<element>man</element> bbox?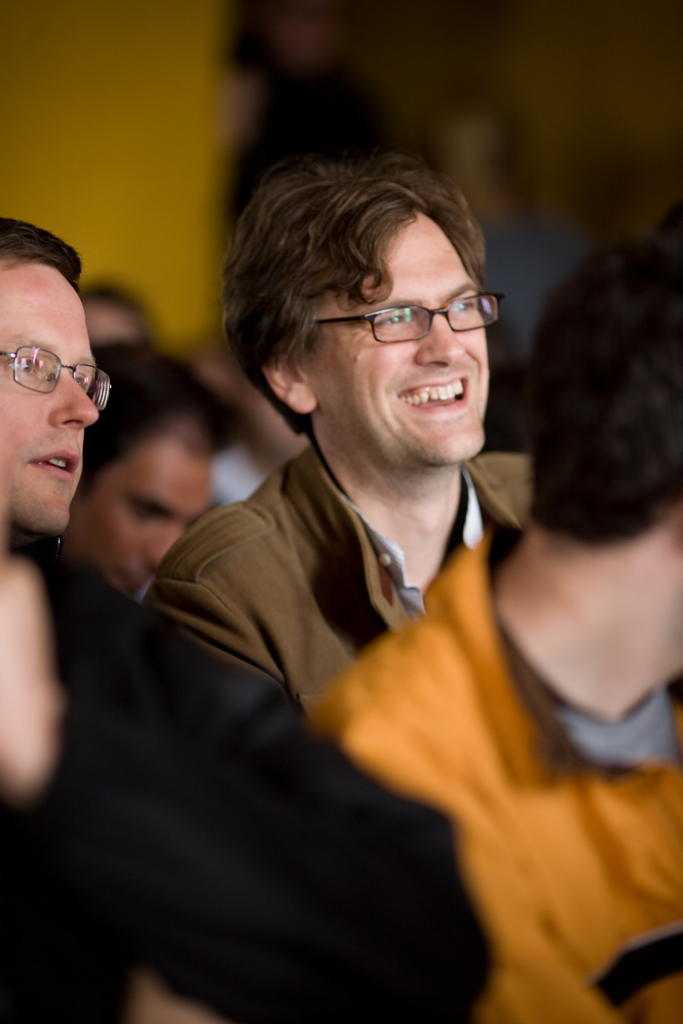
bbox=(129, 140, 546, 704)
